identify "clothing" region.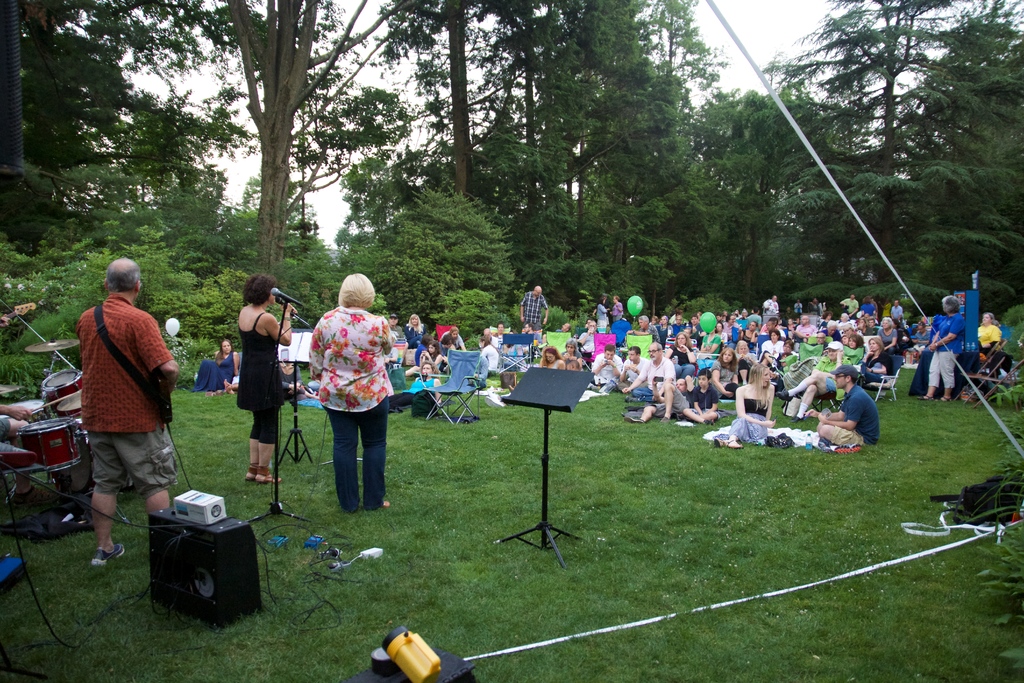
Region: crop(857, 354, 890, 380).
